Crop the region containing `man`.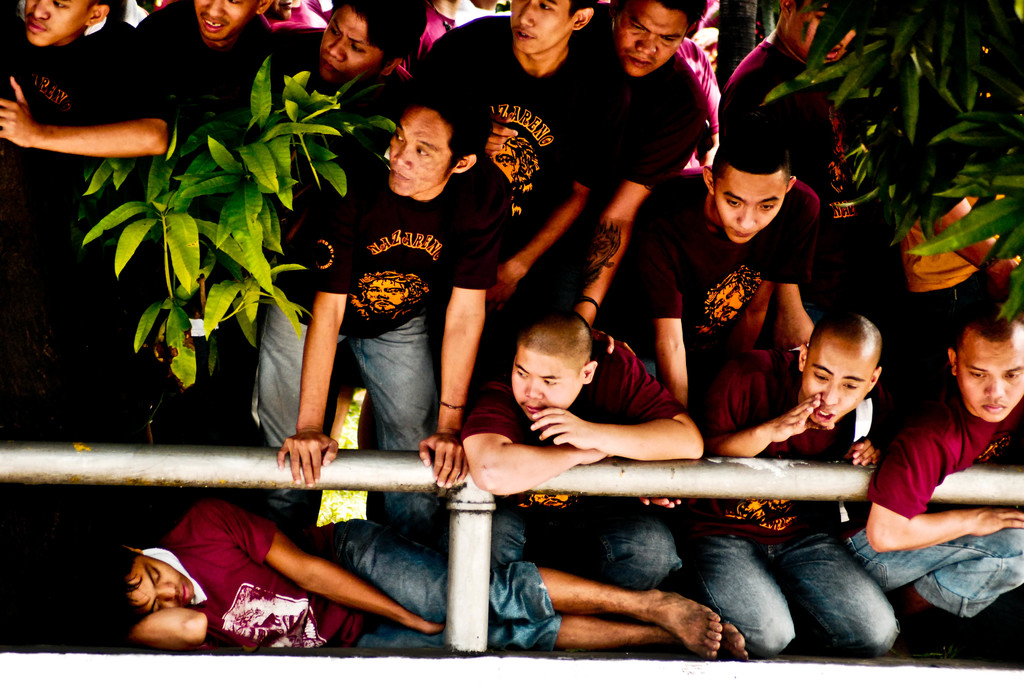
Crop region: locate(871, 320, 1023, 562).
